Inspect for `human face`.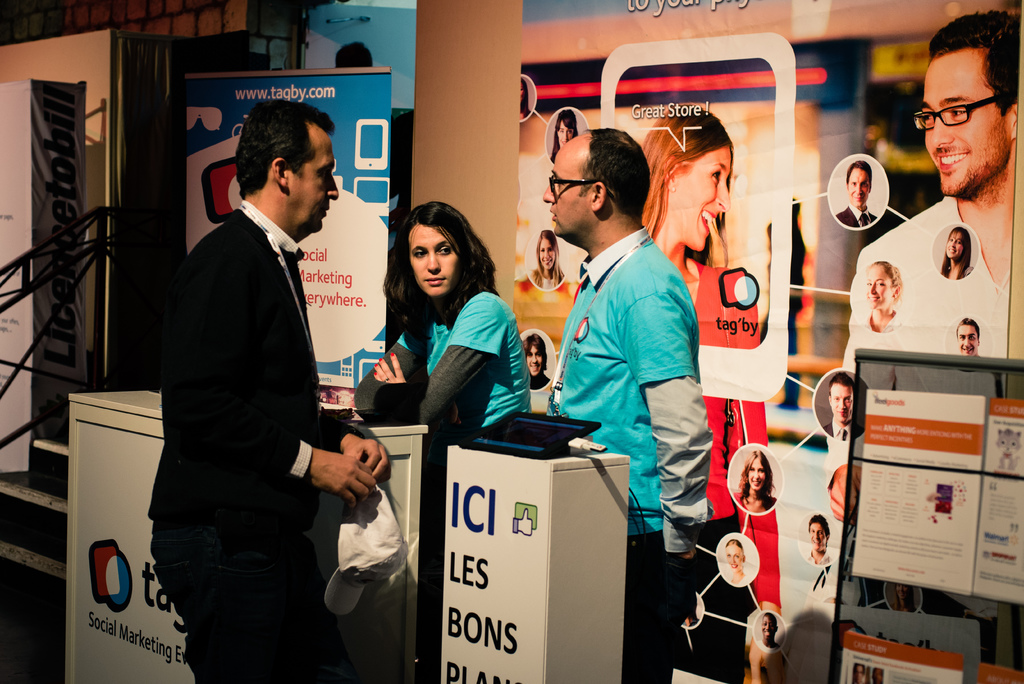
Inspection: 808, 520, 827, 549.
